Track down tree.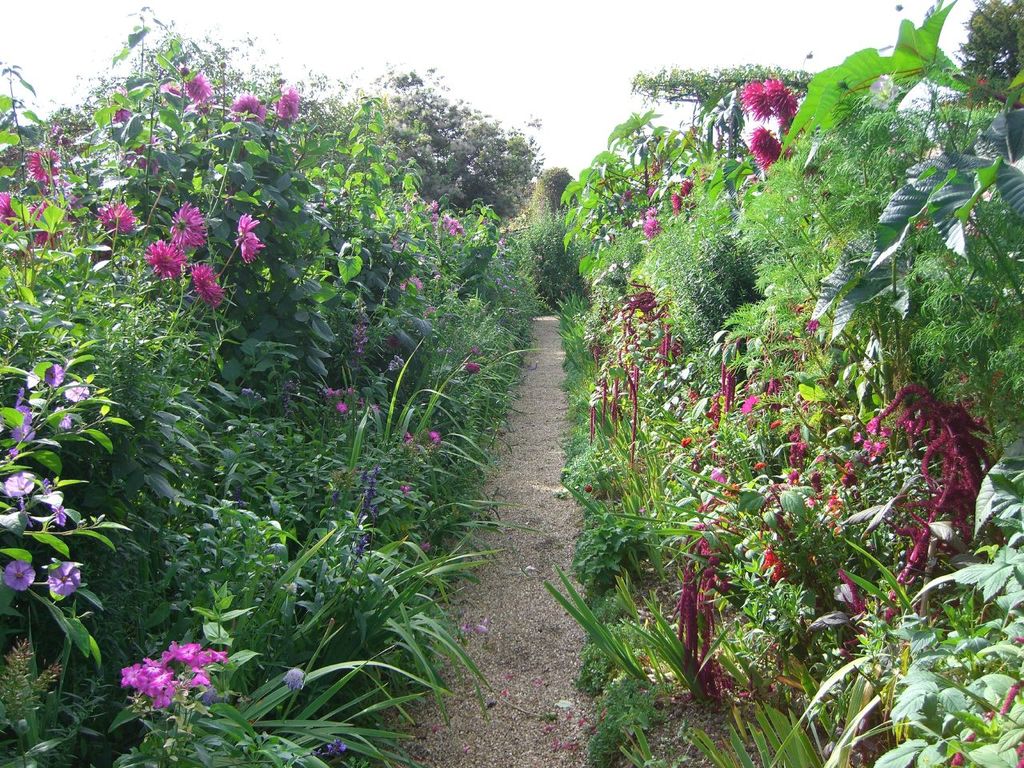
Tracked to (left=346, top=50, right=543, bottom=231).
